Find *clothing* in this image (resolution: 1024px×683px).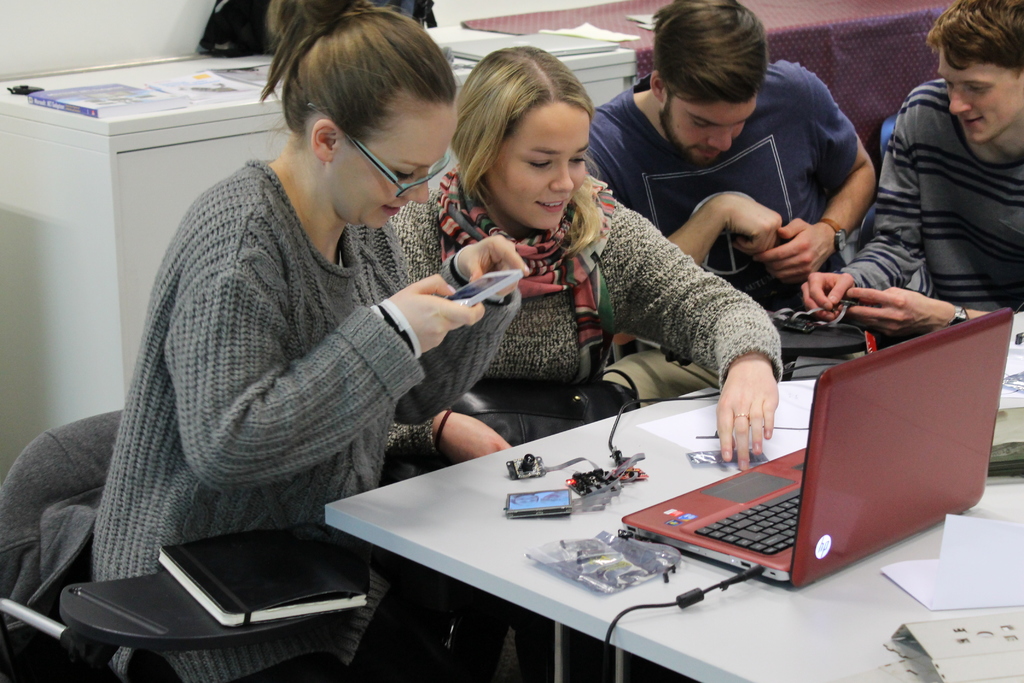
(left=91, top=95, right=481, bottom=584).
